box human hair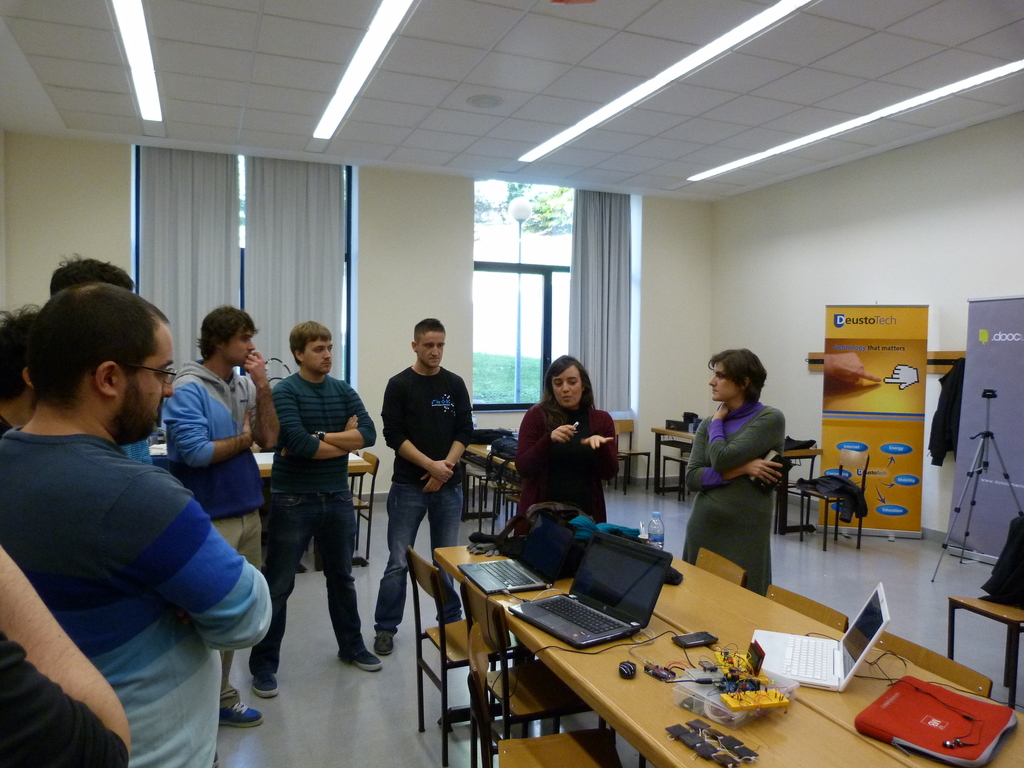
Rect(50, 256, 133, 292)
